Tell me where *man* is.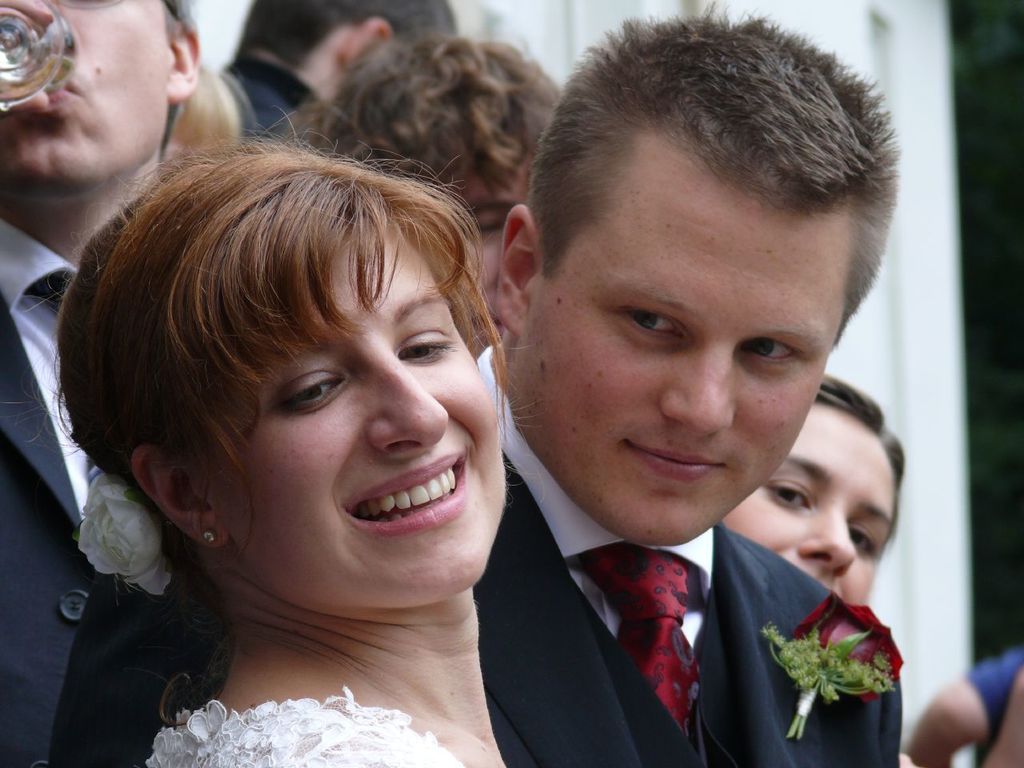
*man* is at x1=410, y1=51, x2=971, y2=767.
